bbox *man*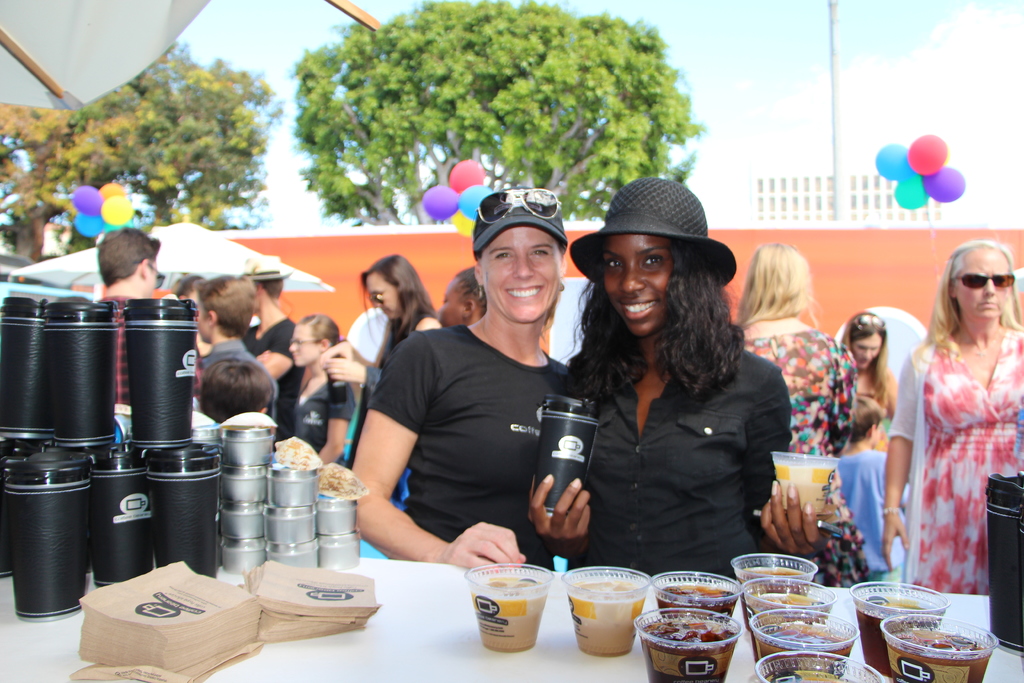
left=174, top=274, right=213, bottom=304
